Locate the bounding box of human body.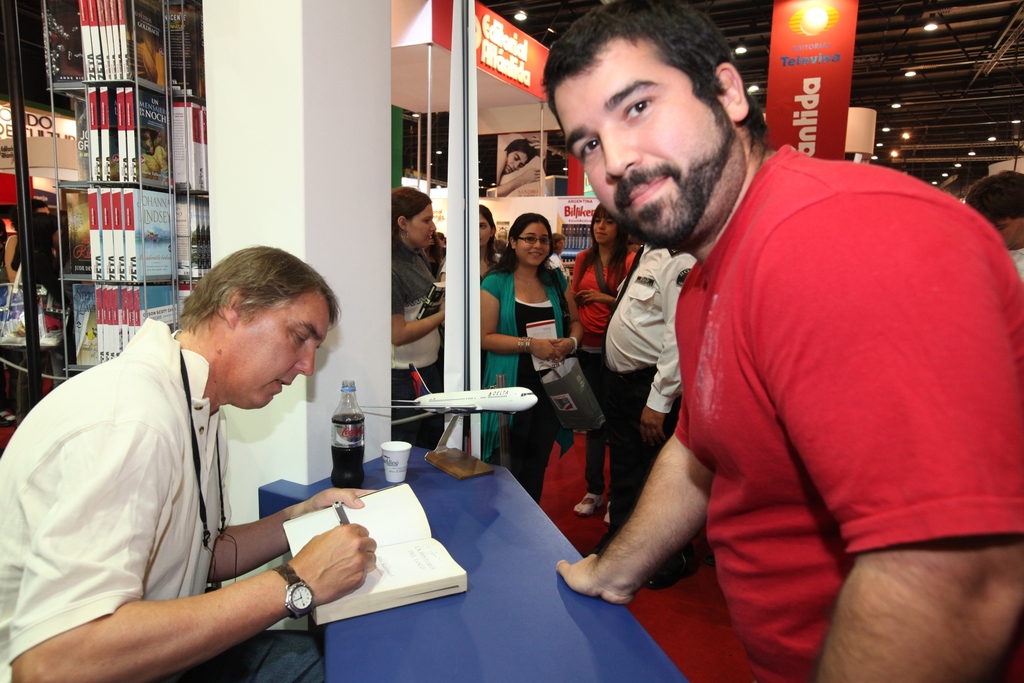
Bounding box: (601, 250, 696, 535).
